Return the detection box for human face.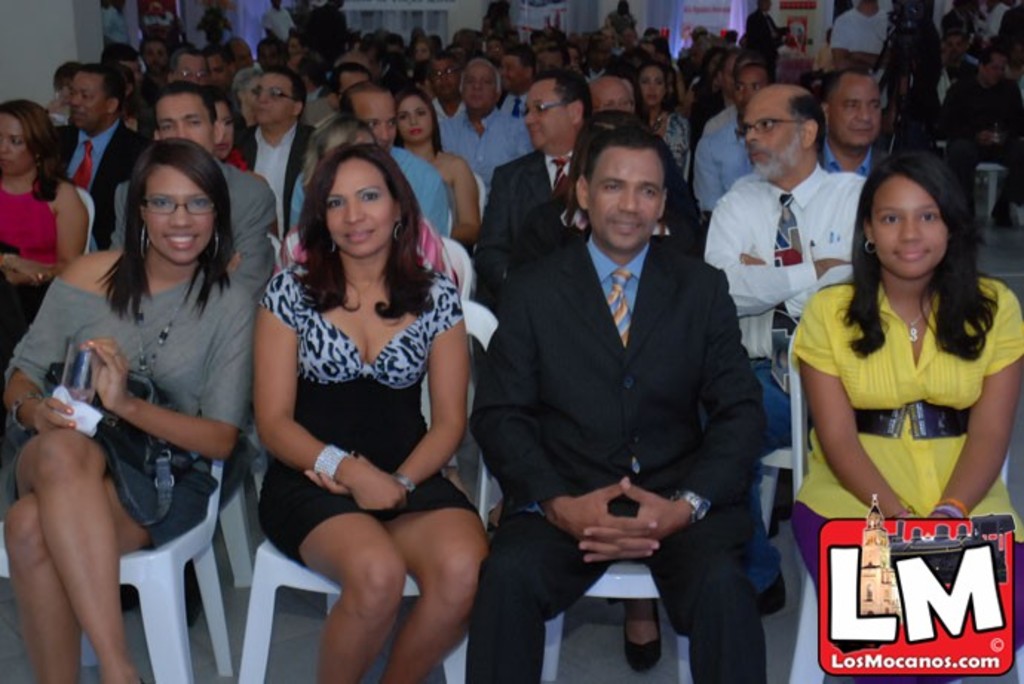
[395, 98, 433, 144].
